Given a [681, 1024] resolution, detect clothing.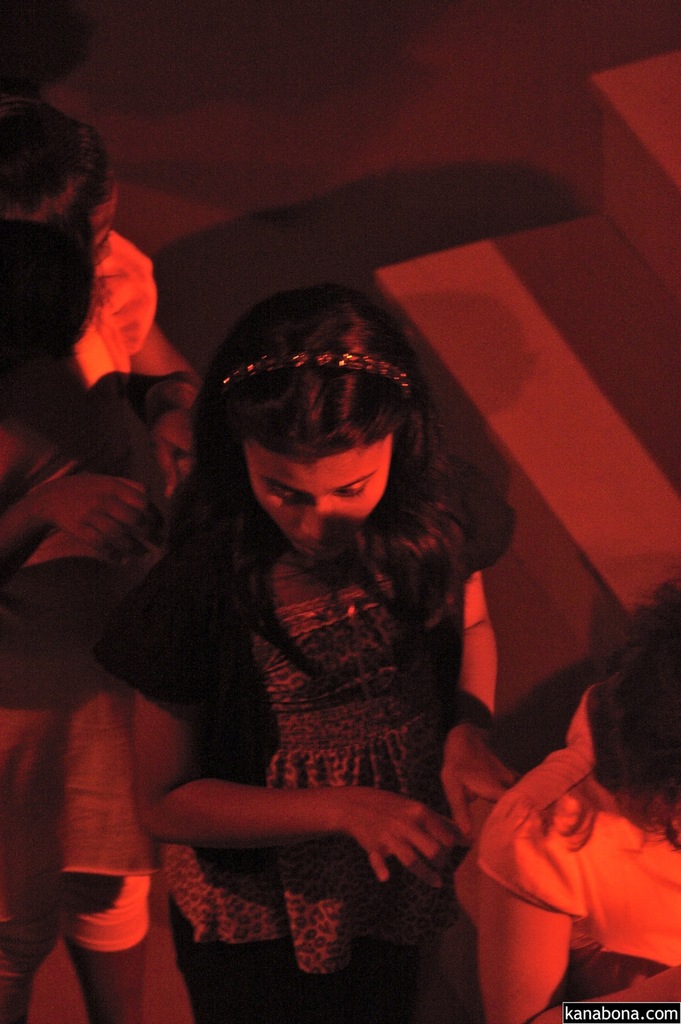
detection(86, 449, 523, 1022).
